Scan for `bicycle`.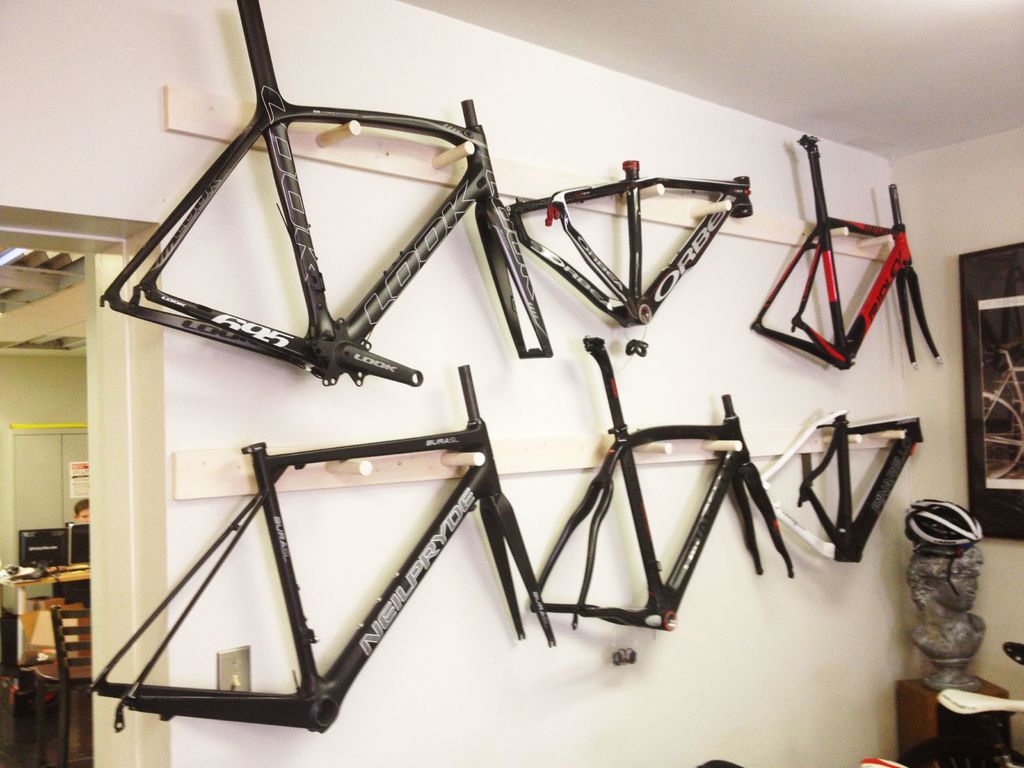
Scan result: l=980, t=339, r=1023, b=479.
